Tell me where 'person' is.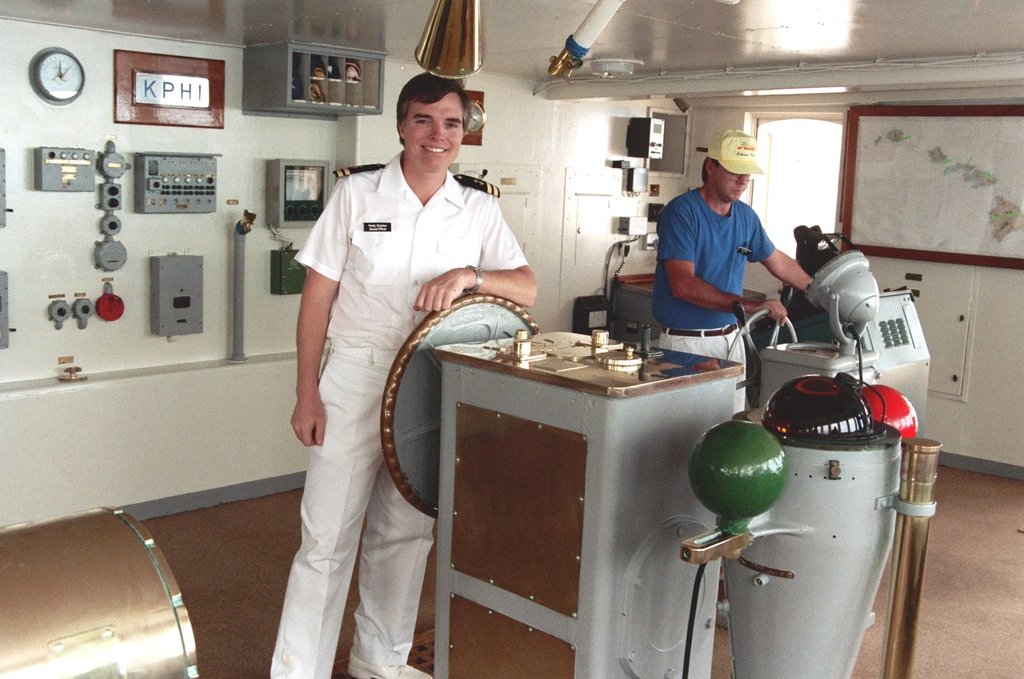
'person' is at bbox(286, 73, 538, 678).
